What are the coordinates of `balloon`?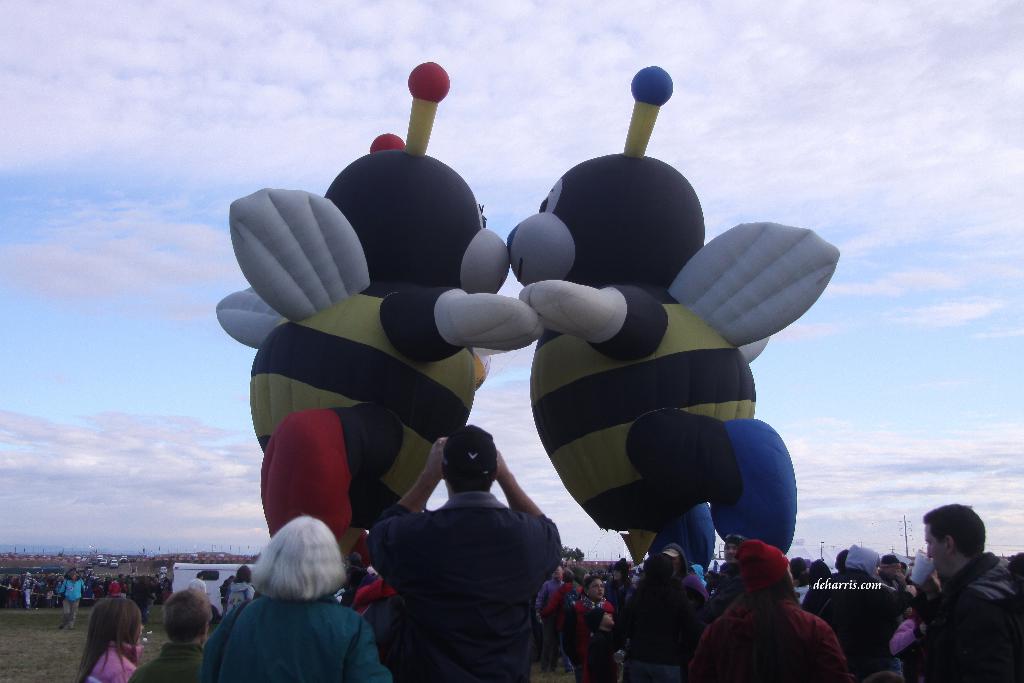
509 63 840 590.
